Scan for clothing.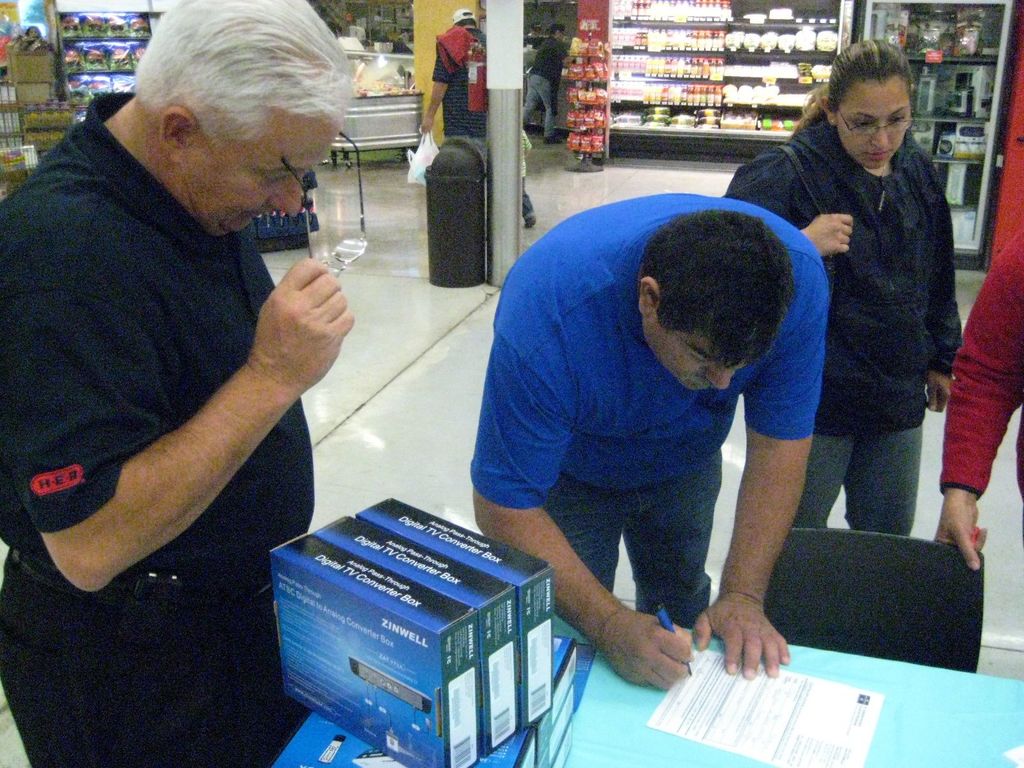
Scan result: left=940, top=224, right=1023, bottom=509.
